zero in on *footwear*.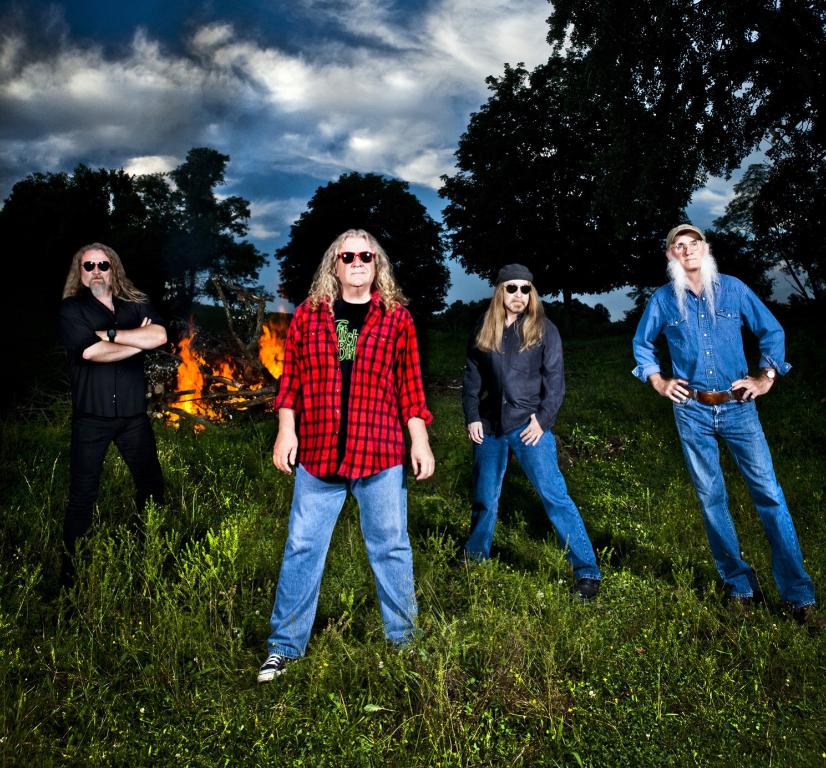
Zeroed in: bbox=(253, 645, 296, 682).
